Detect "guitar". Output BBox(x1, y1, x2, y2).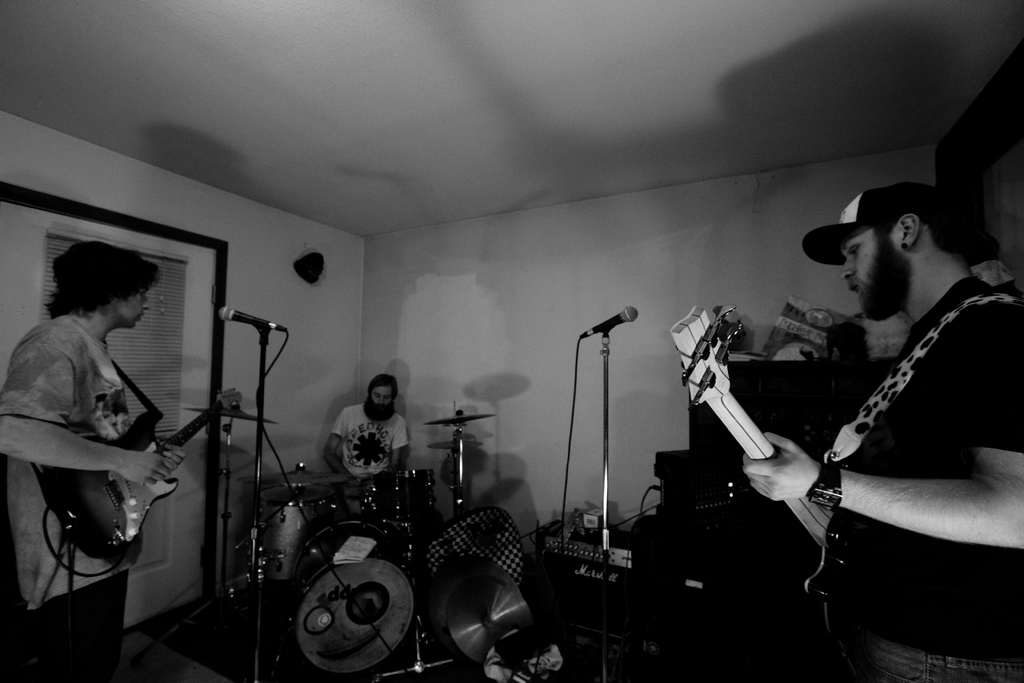
BBox(664, 304, 854, 672).
